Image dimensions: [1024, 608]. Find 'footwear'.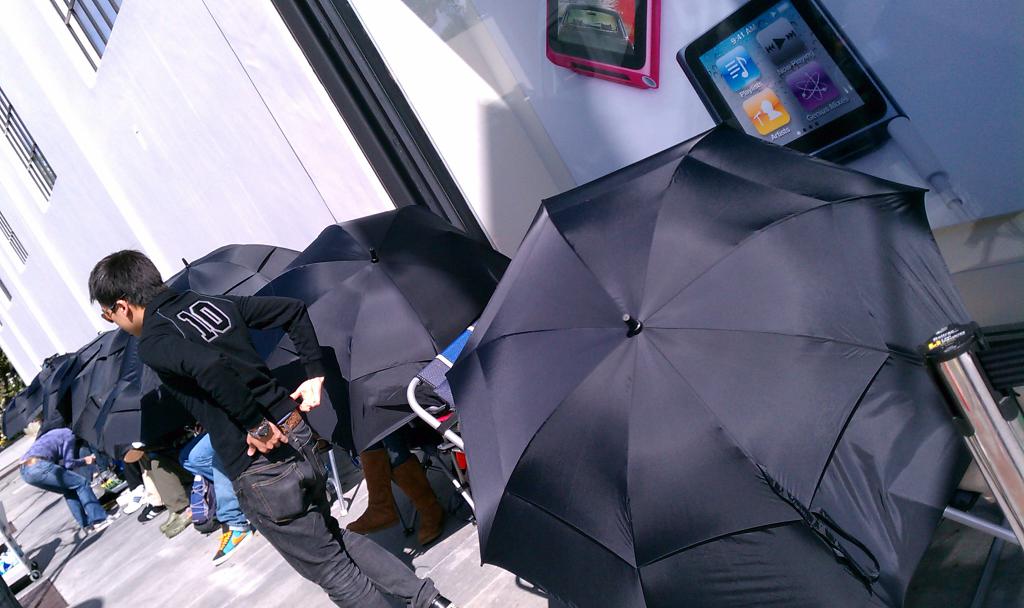
detection(393, 456, 451, 548).
